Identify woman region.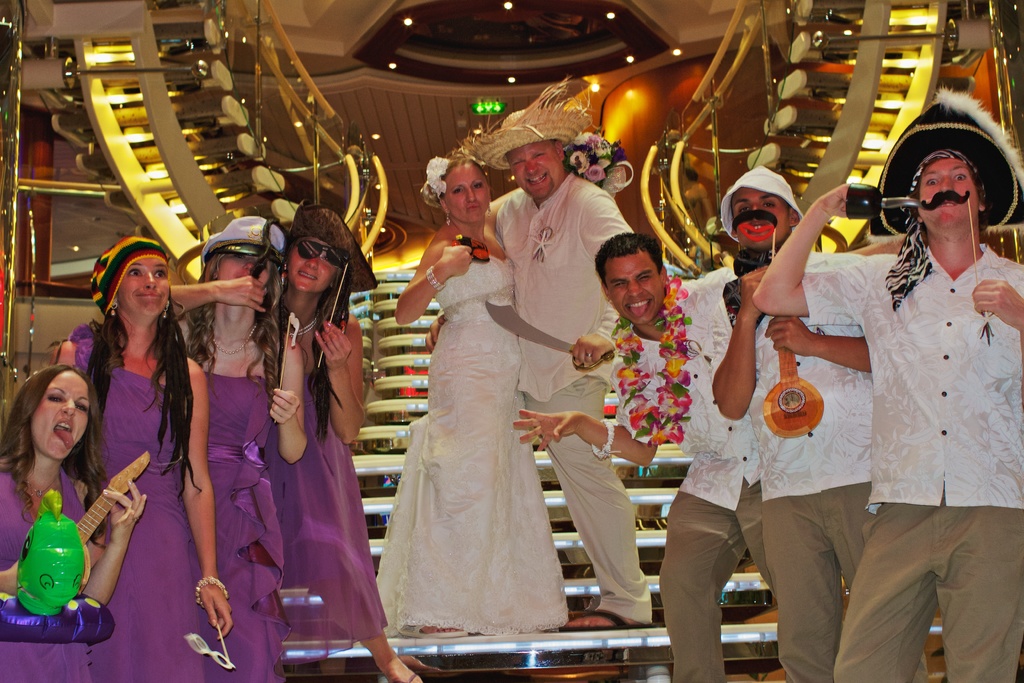
Region: 262:202:428:682.
